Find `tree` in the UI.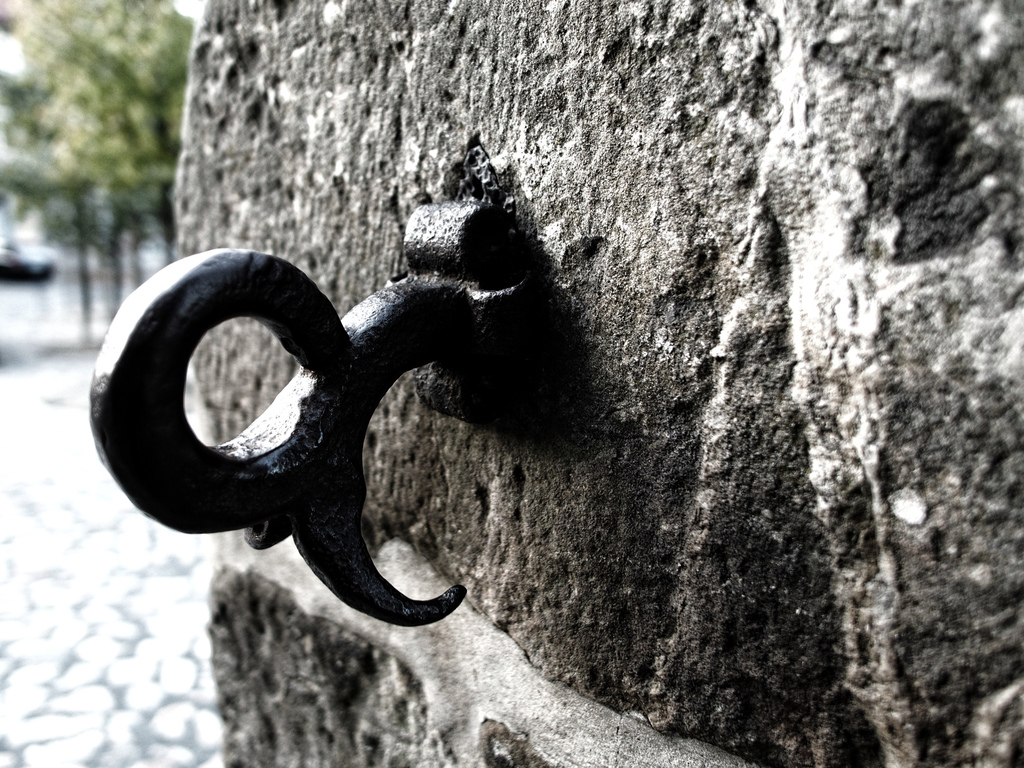
UI element at left=1, top=0, right=189, bottom=354.
